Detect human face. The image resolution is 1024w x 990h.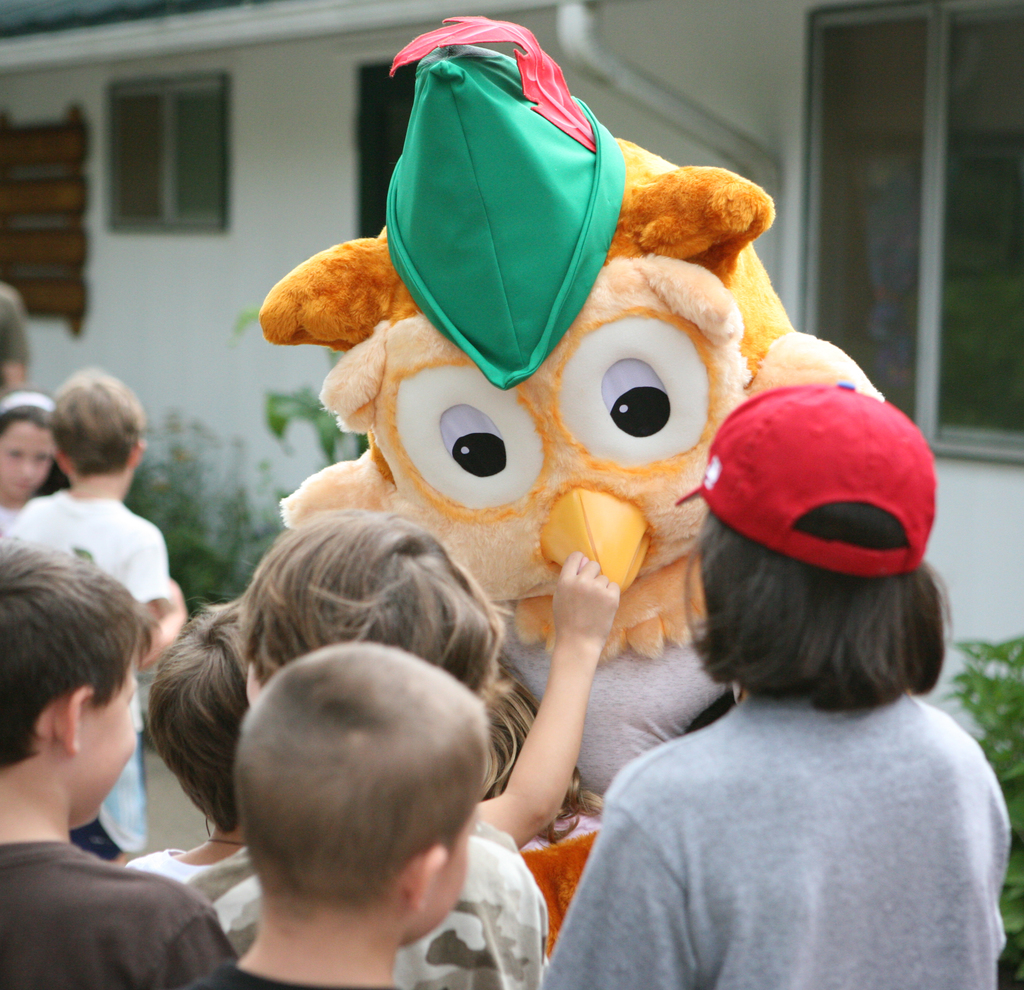
[x1=80, y1=660, x2=141, y2=818].
